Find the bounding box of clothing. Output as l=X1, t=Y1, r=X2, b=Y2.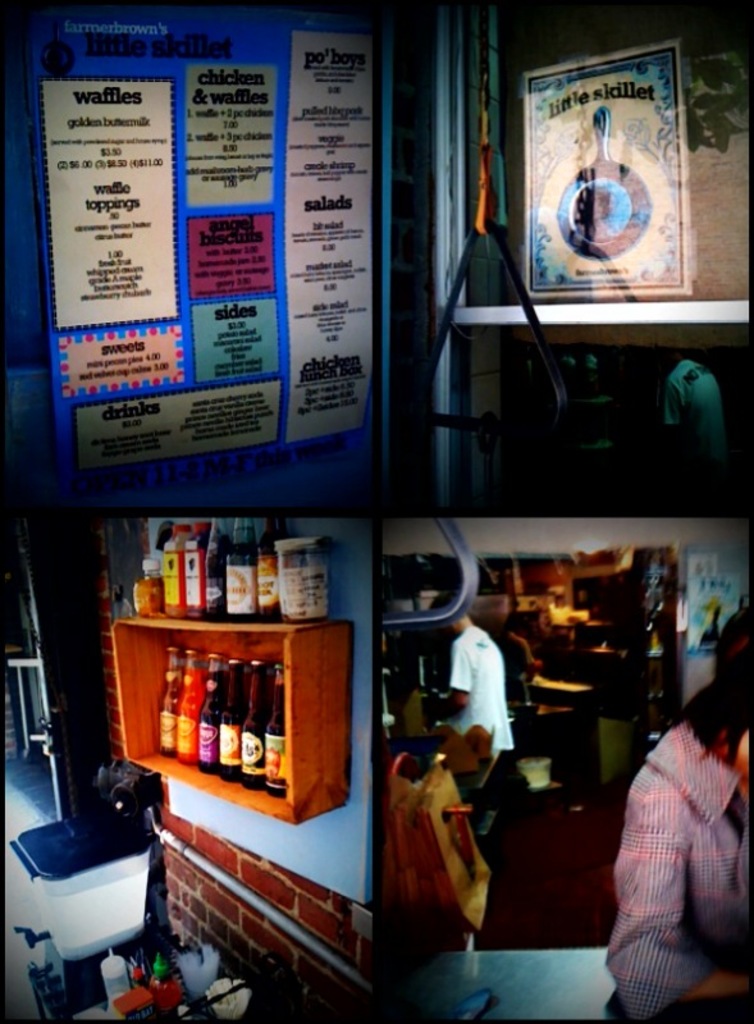
l=448, t=611, r=529, b=777.
